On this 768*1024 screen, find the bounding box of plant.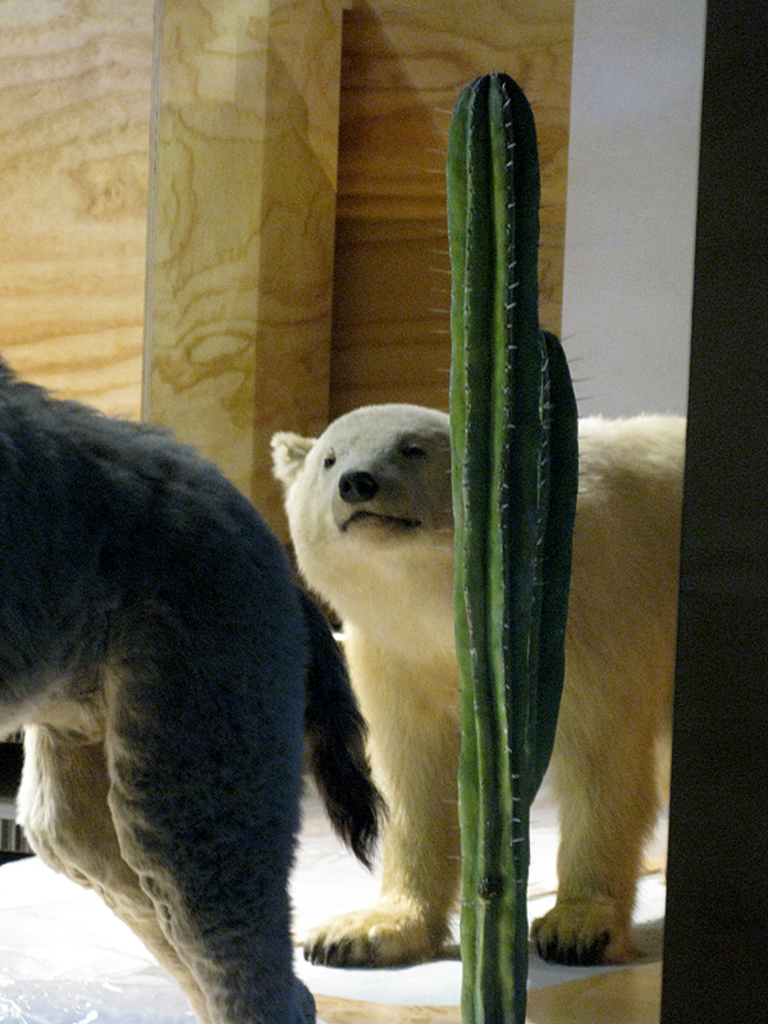
Bounding box: x1=425 y1=67 x2=596 y2=1023.
